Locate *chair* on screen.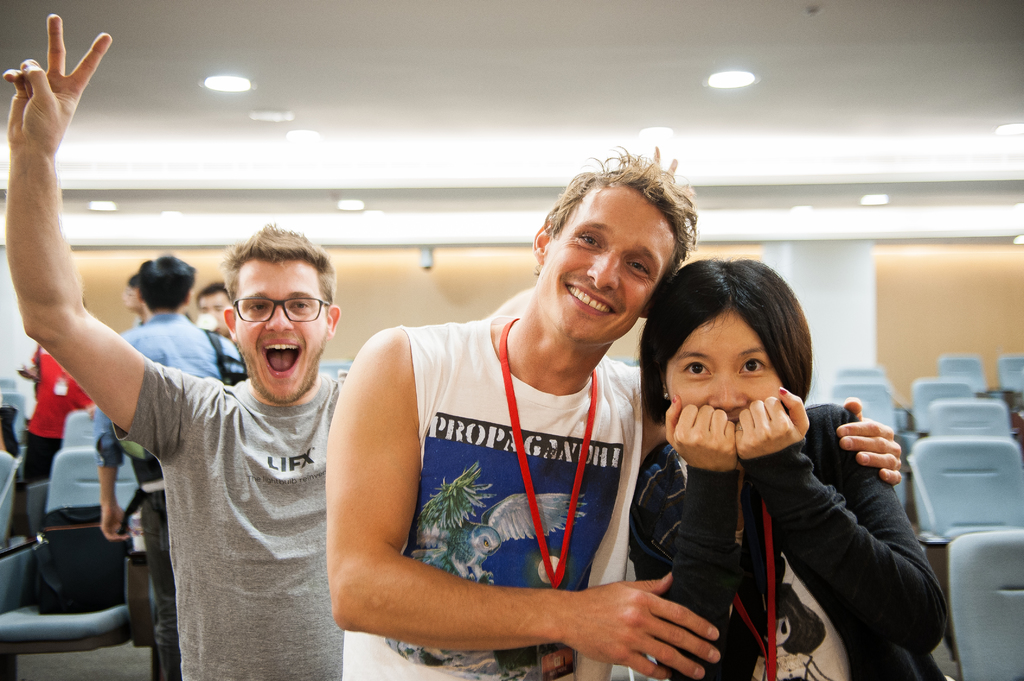
On screen at [319,360,351,376].
